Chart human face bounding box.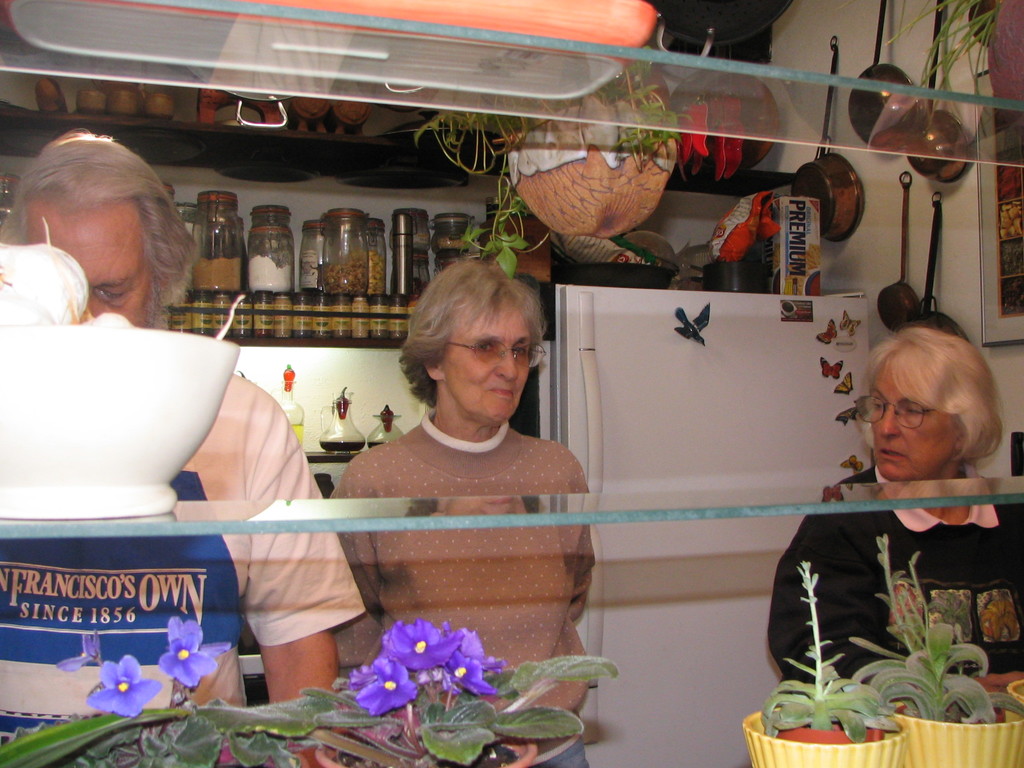
Charted: 870,362,957,479.
